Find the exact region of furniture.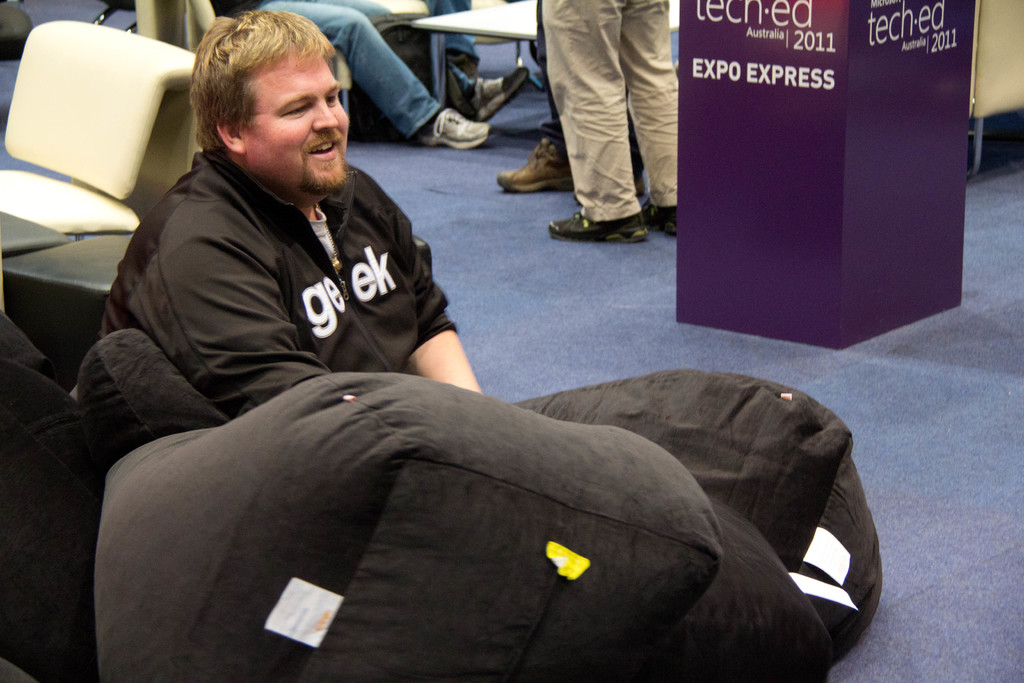
Exact region: [x1=94, y1=370, x2=885, y2=682].
